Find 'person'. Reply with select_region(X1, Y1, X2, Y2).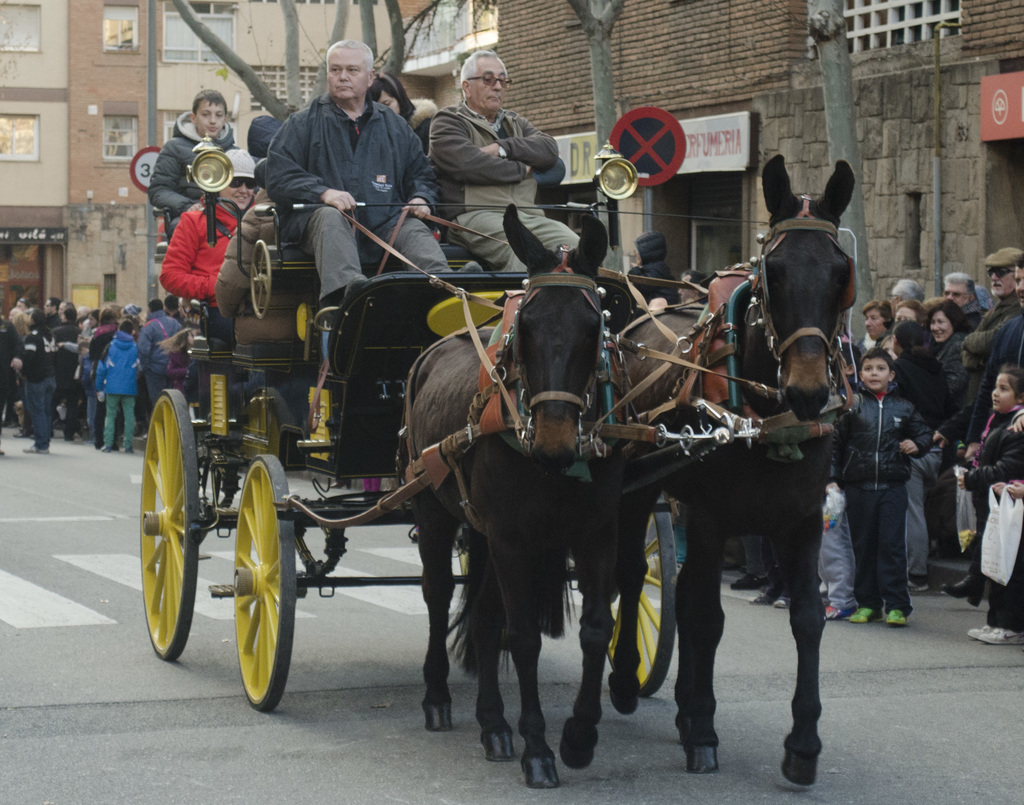
select_region(158, 288, 196, 320).
